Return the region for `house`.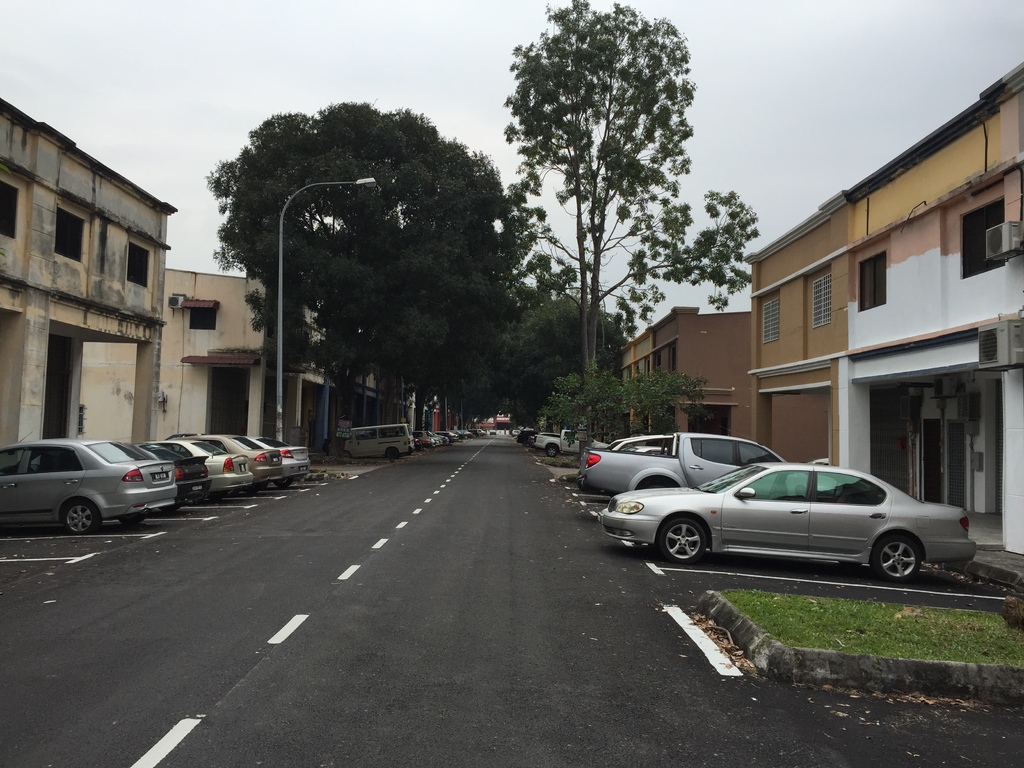
region(844, 147, 912, 491).
